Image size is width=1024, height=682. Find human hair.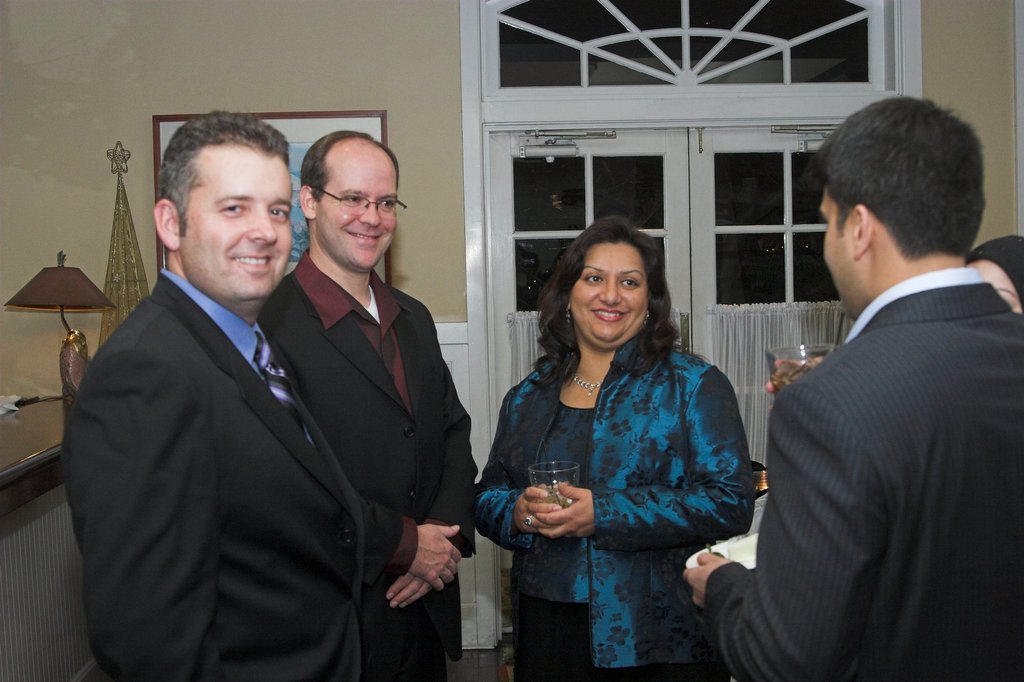
[822, 93, 982, 291].
